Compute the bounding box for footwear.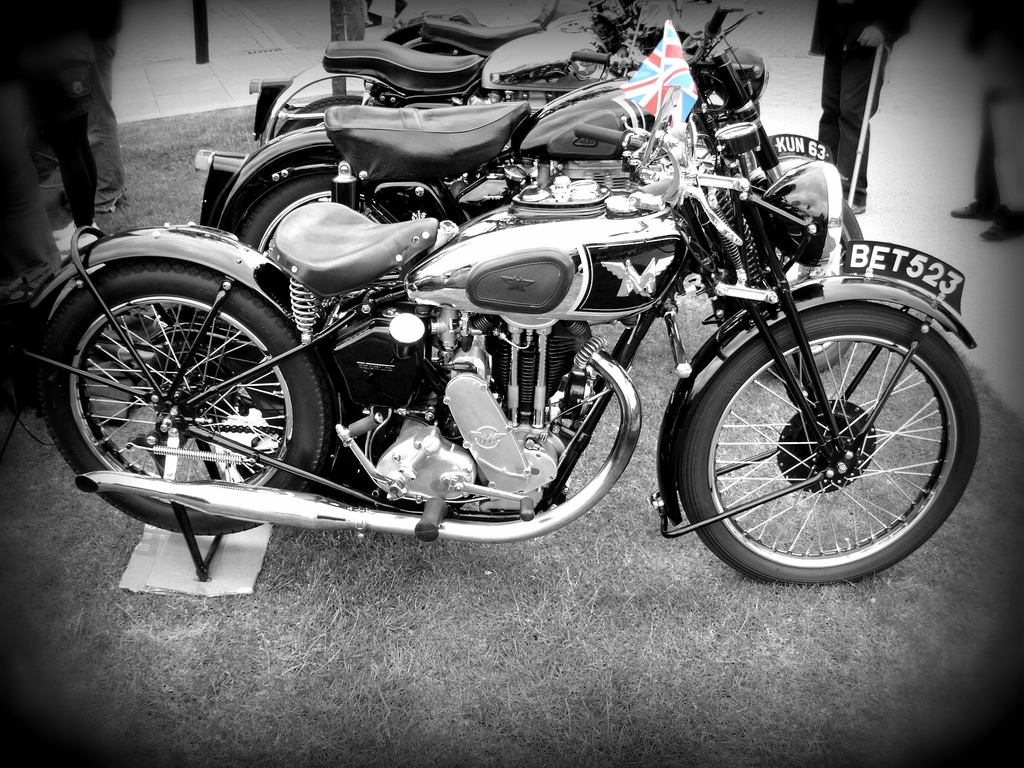
detection(980, 214, 1023, 242).
